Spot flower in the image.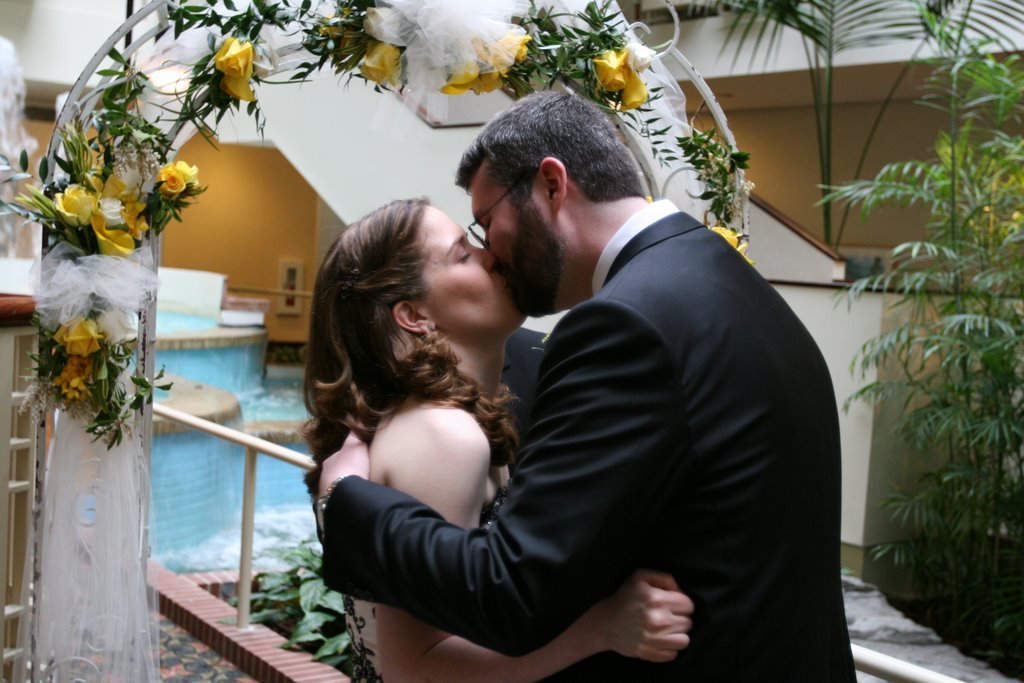
flower found at <box>439,64,500,96</box>.
